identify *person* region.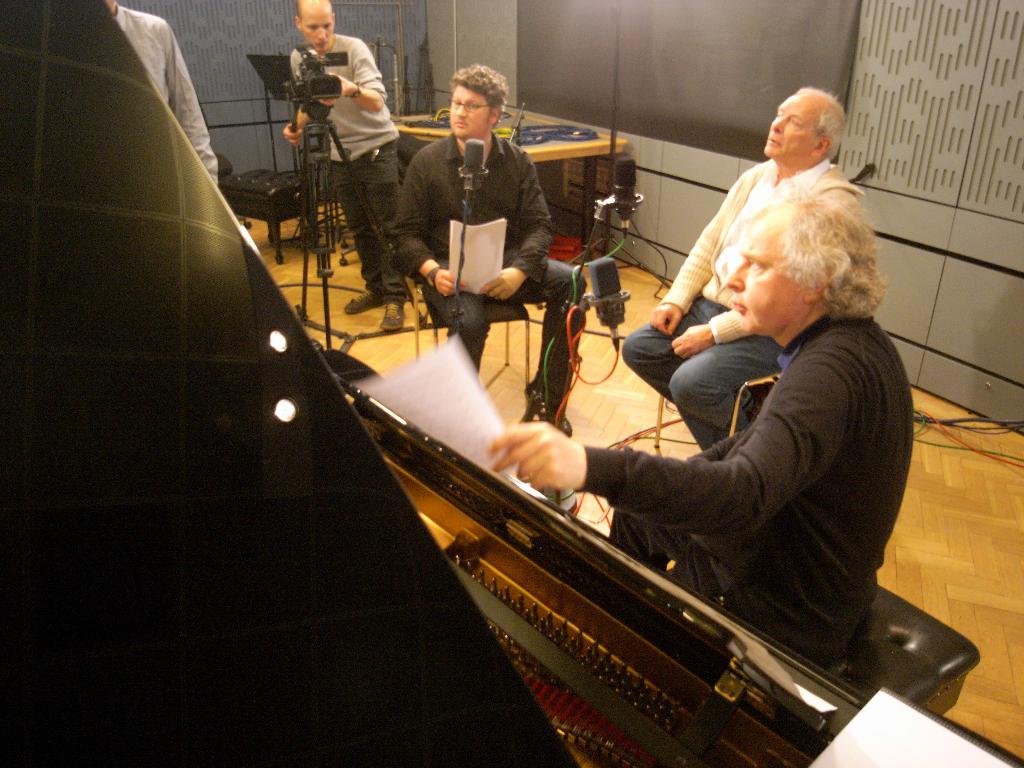
Region: x1=103 y1=0 x2=218 y2=186.
